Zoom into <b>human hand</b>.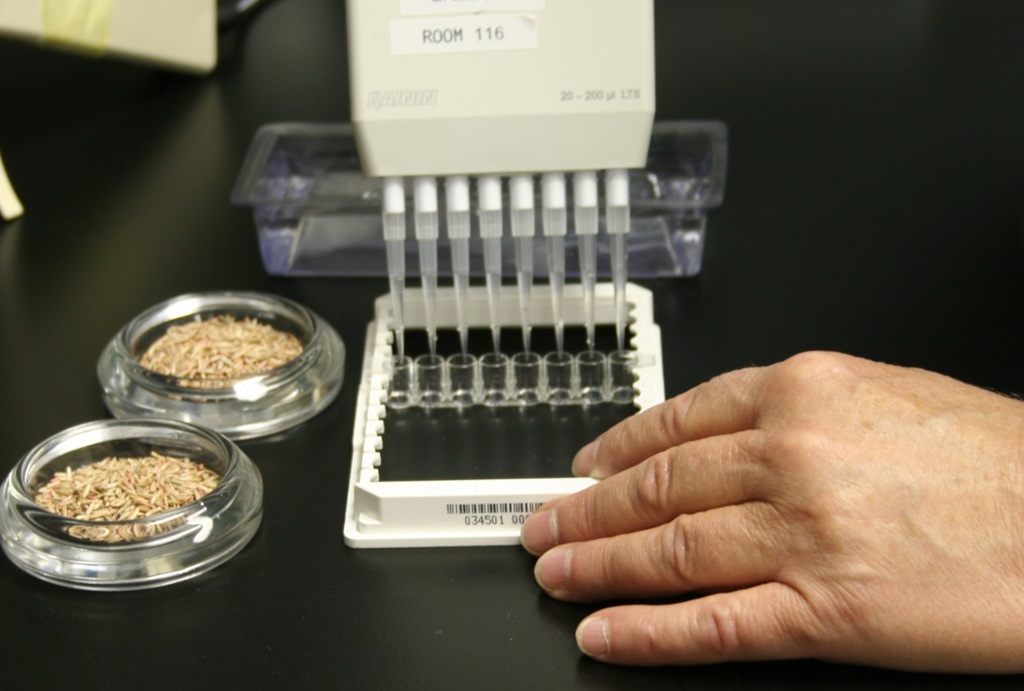
Zoom target: (x1=523, y1=376, x2=970, y2=651).
